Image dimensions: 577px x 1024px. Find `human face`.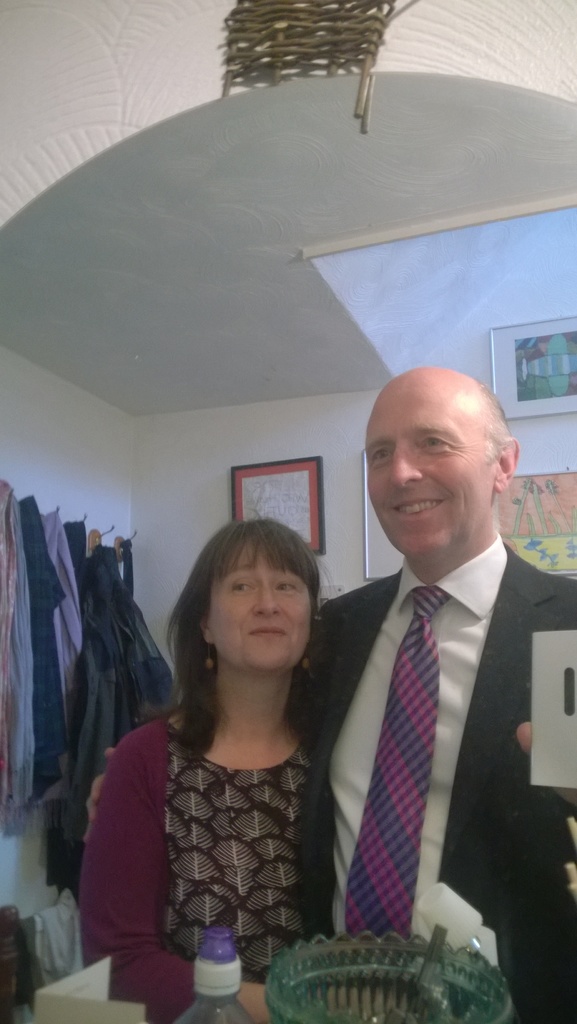
bbox=[367, 374, 491, 554].
